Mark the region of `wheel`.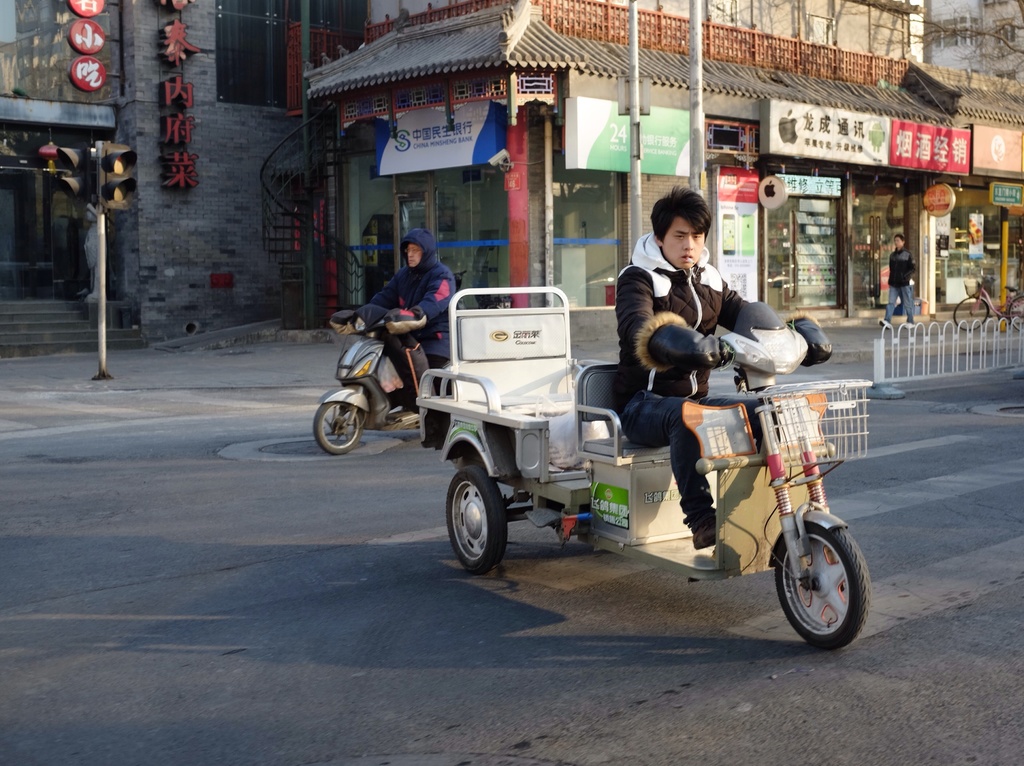
Region: <box>445,461,512,567</box>.
